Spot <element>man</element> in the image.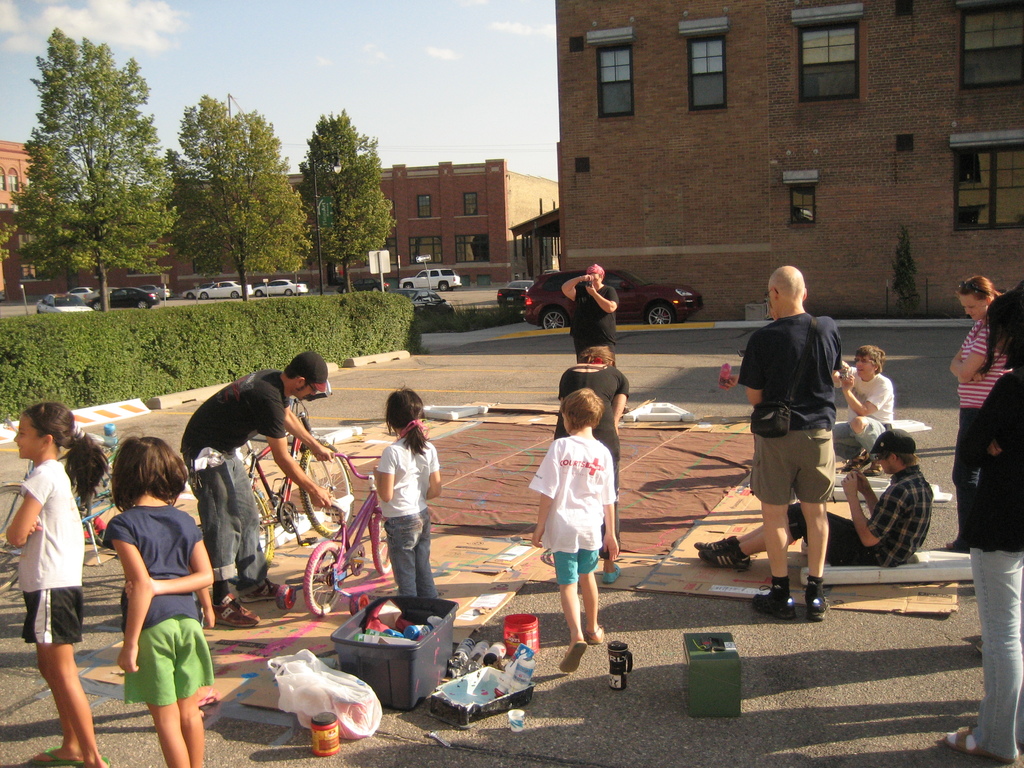
<element>man</element> found at [559, 262, 631, 414].
